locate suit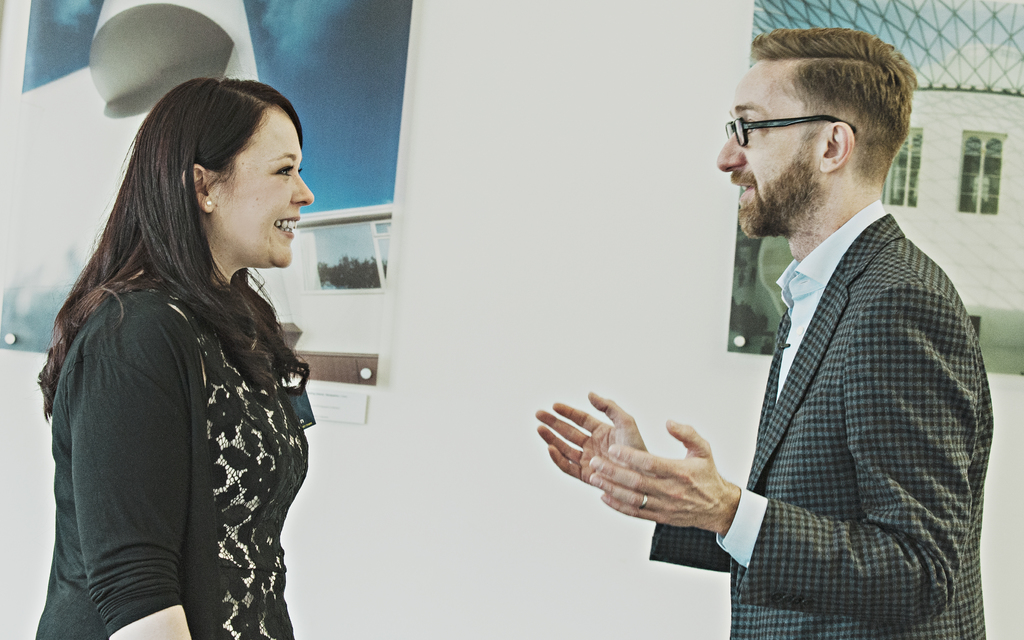
crop(593, 70, 963, 625)
